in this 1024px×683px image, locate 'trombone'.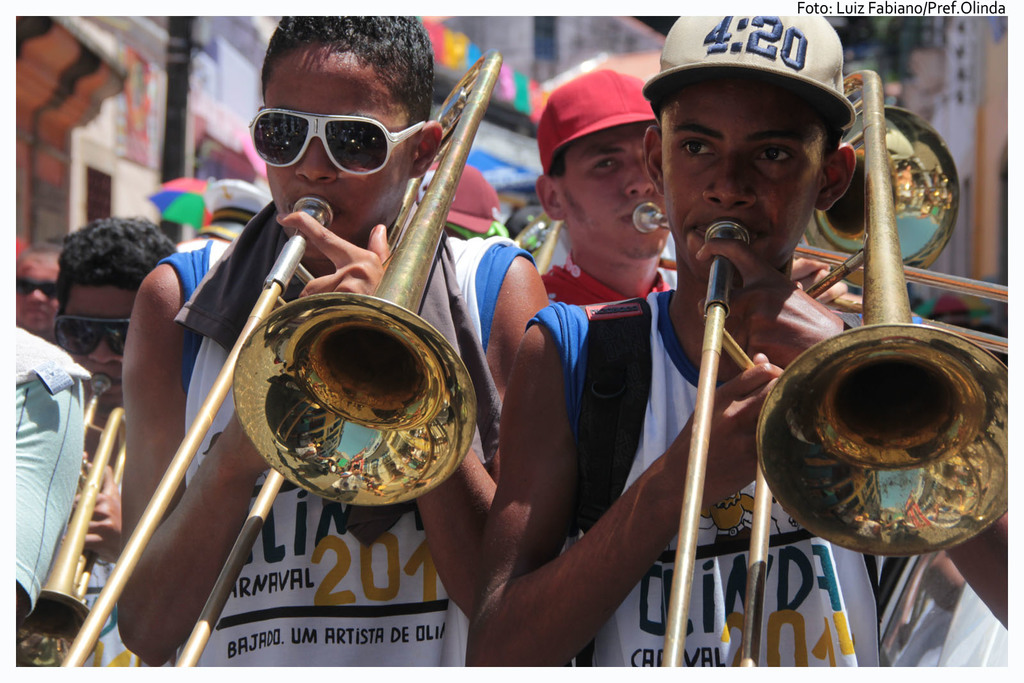
Bounding box: bbox(63, 47, 499, 671).
